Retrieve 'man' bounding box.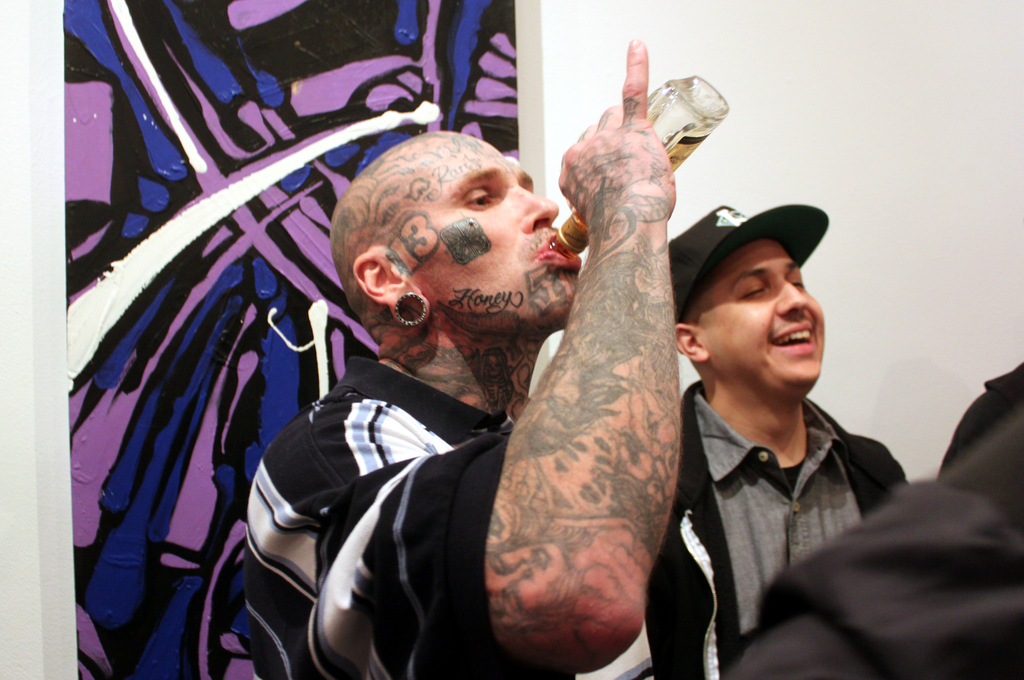
Bounding box: left=636, top=182, right=933, bottom=670.
